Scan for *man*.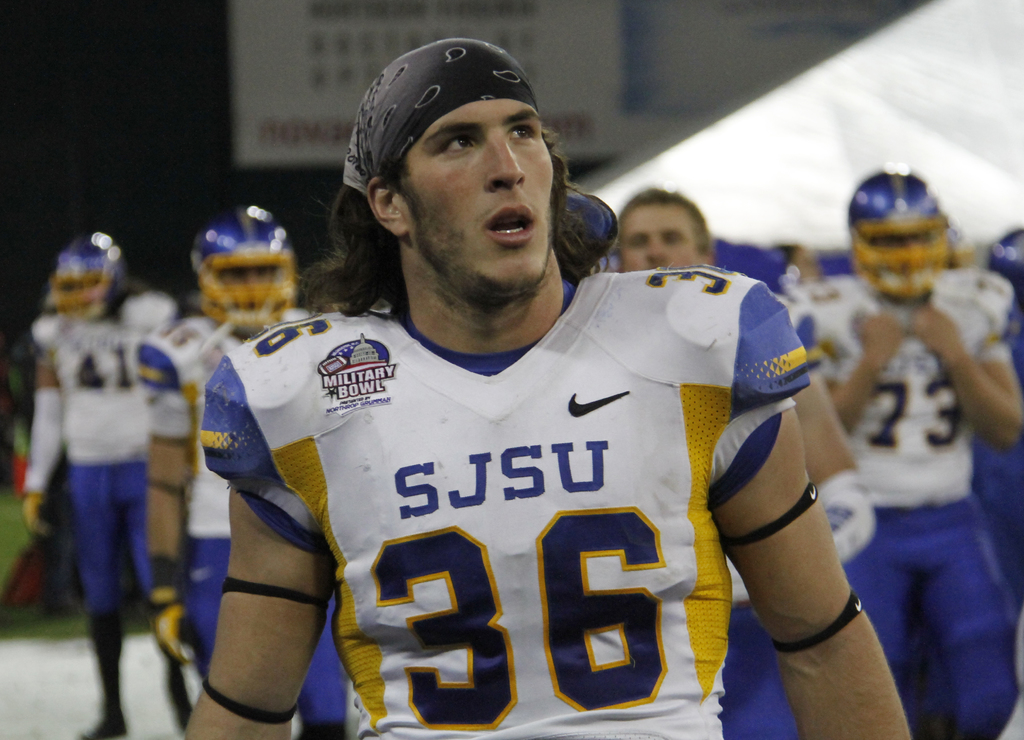
Scan result: {"x1": 615, "y1": 183, "x2": 879, "y2": 739}.
